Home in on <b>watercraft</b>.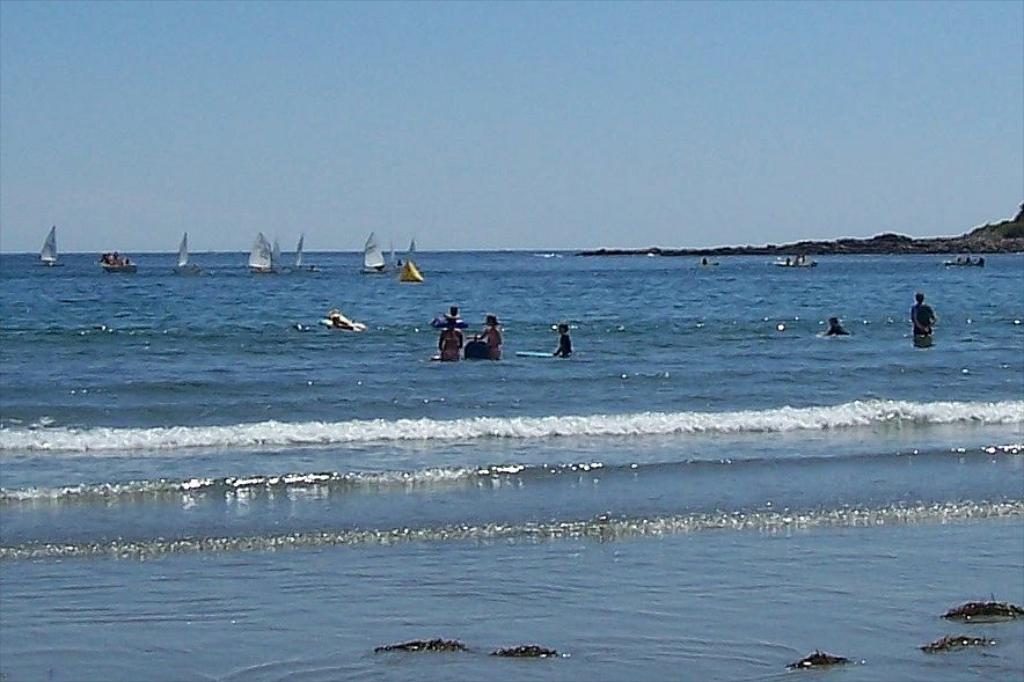
Homed in at (98,262,134,270).
